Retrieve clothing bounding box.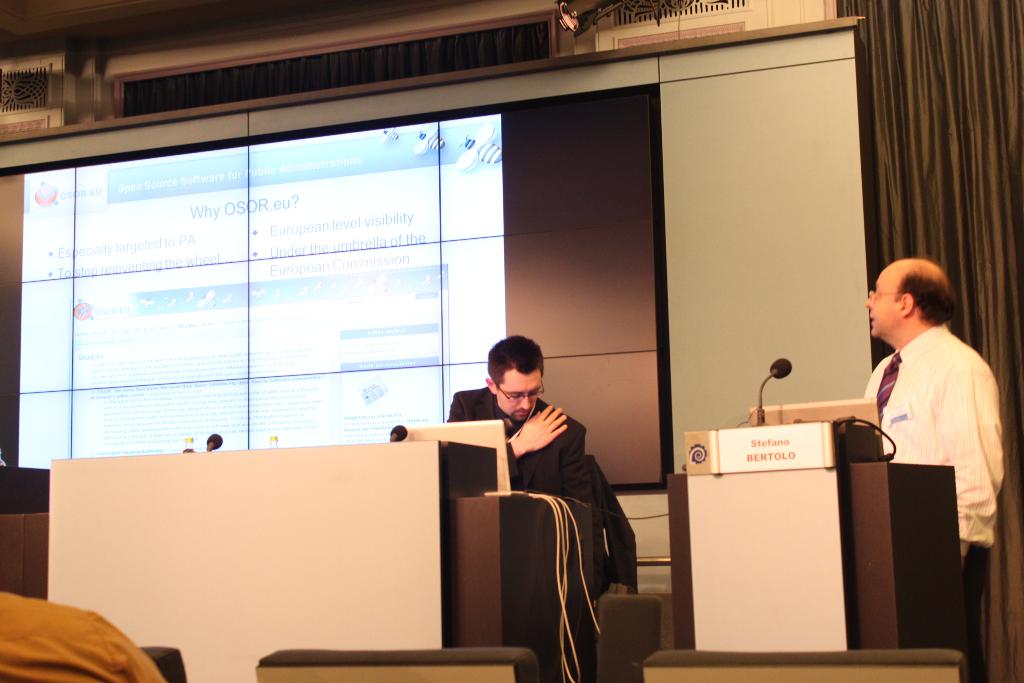
Bounding box: bbox=(863, 317, 1000, 557).
